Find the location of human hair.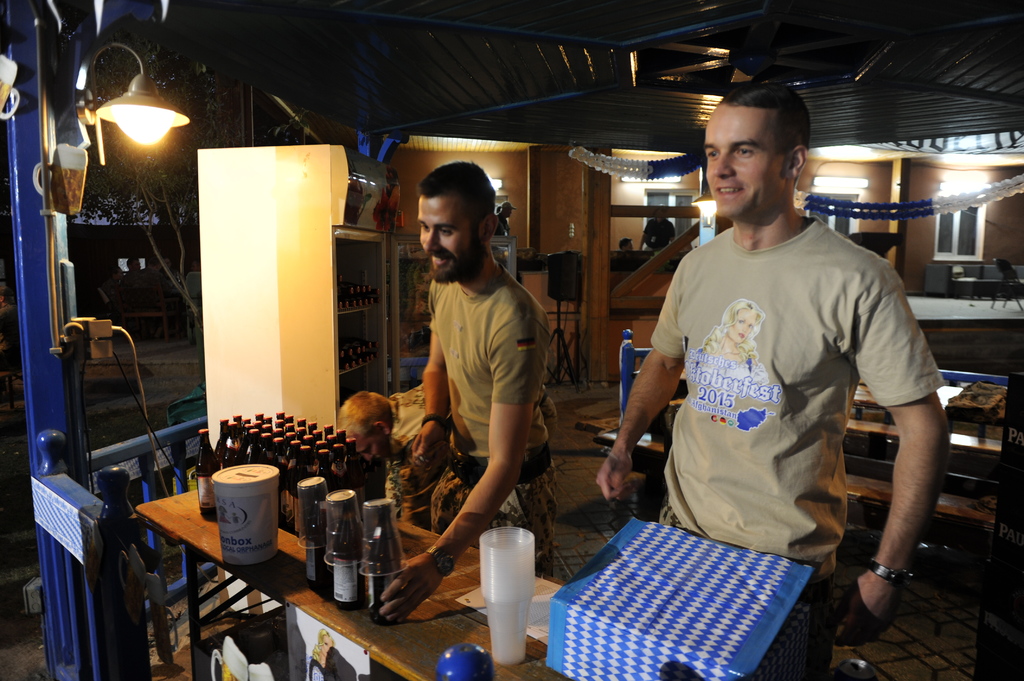
Location: 721:81:812:156.
